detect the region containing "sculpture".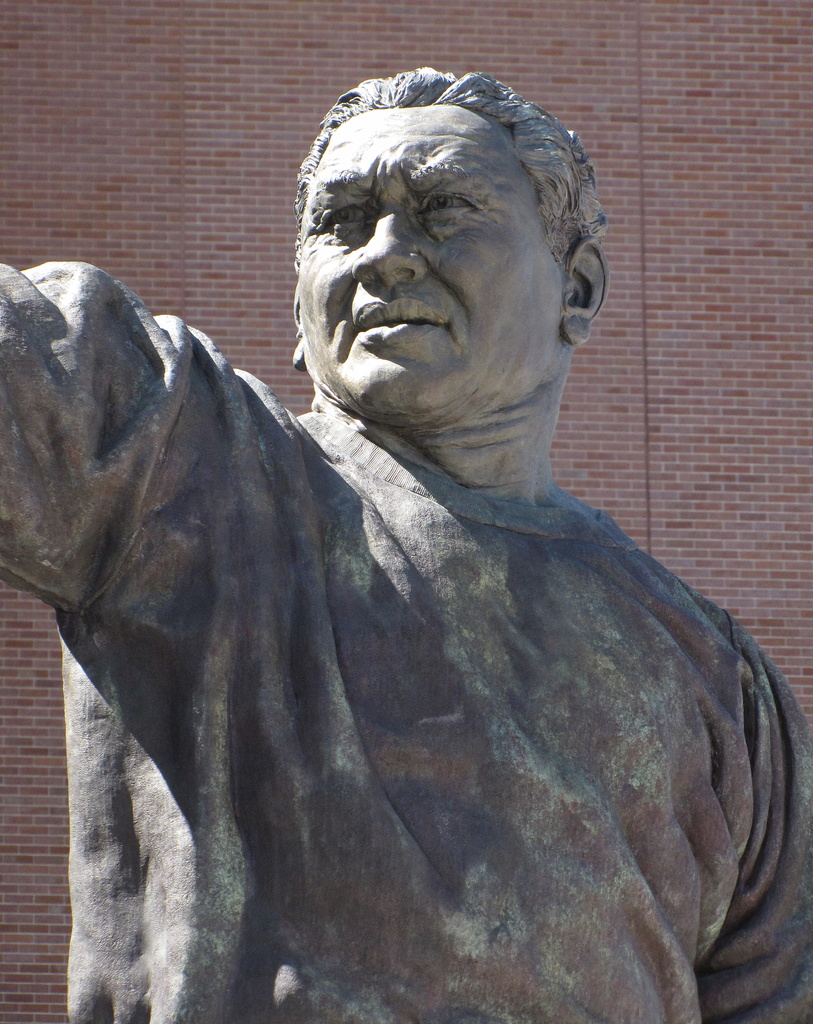
<bbox>0, 74, 809, 1023</bbox>.
